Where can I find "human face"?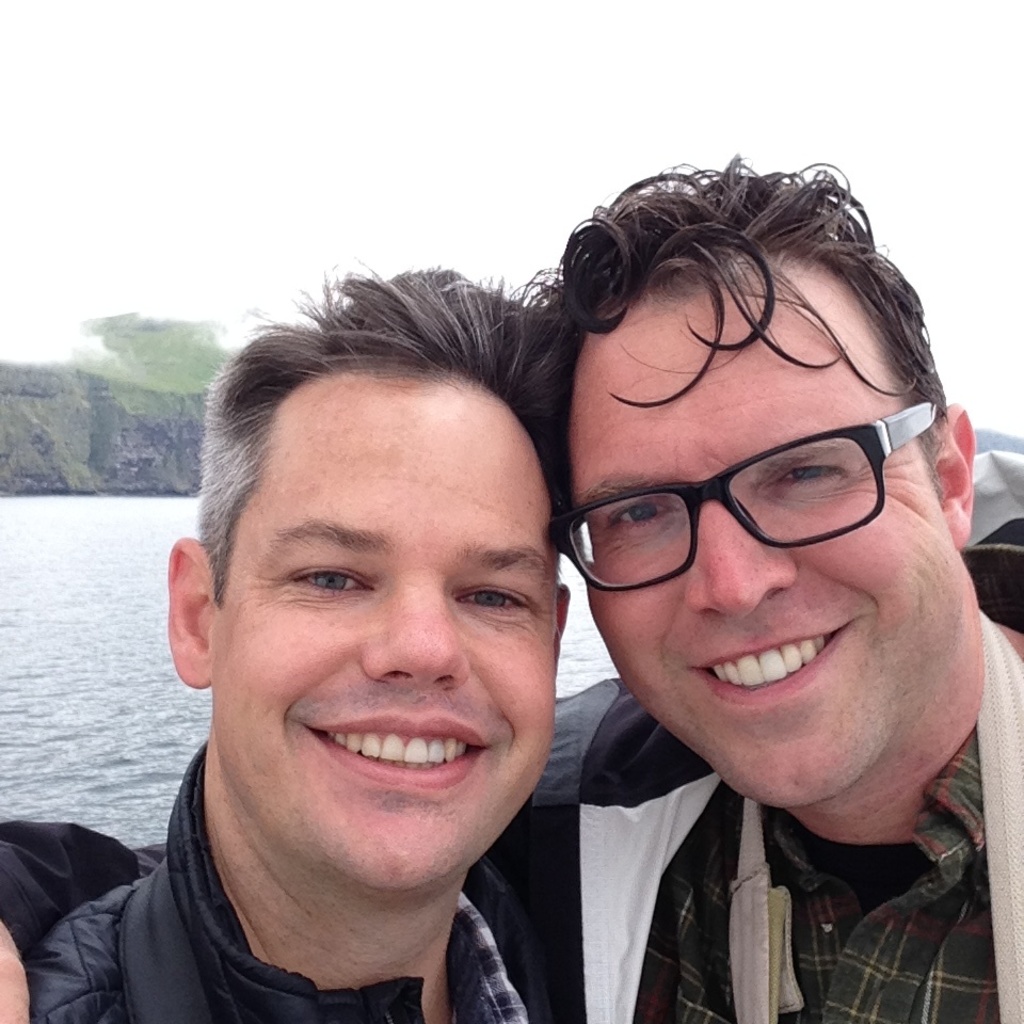
You can find it at [left=209, top=375, right=559, bottom=891].
